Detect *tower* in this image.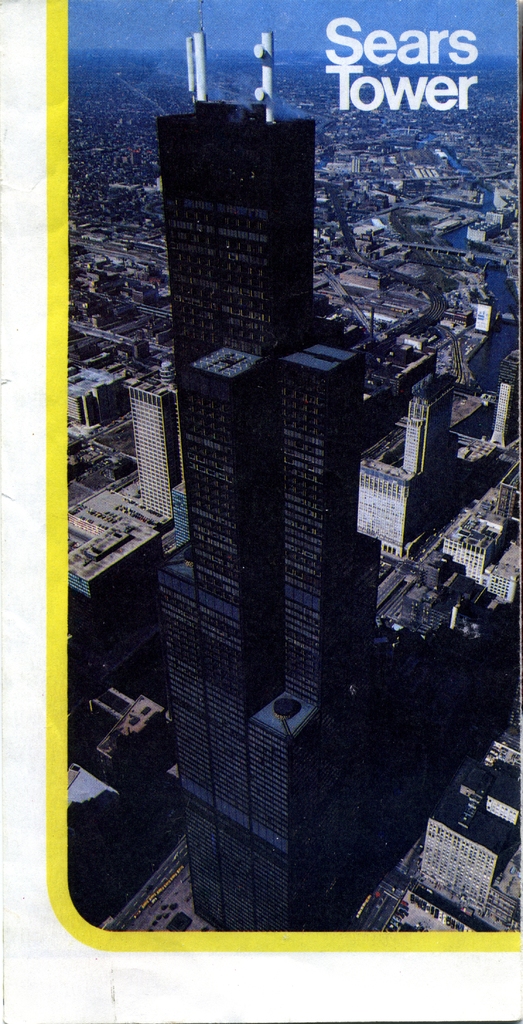
Detection: 156 117 328 340.
